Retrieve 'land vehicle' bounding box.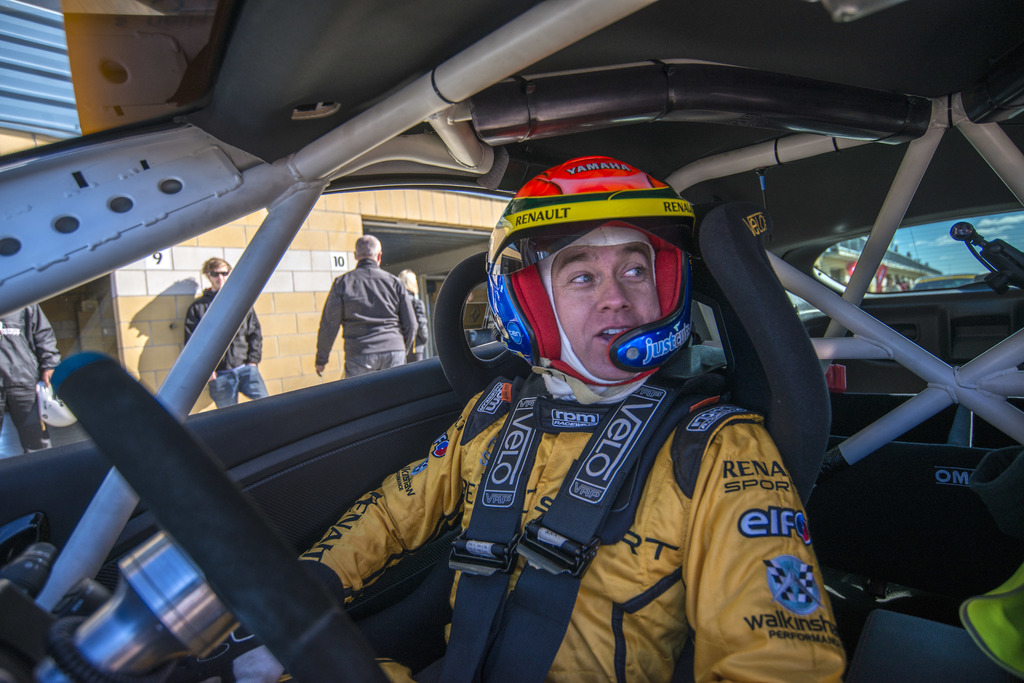
Bounding box: <box>909,273,979,291</box>.
